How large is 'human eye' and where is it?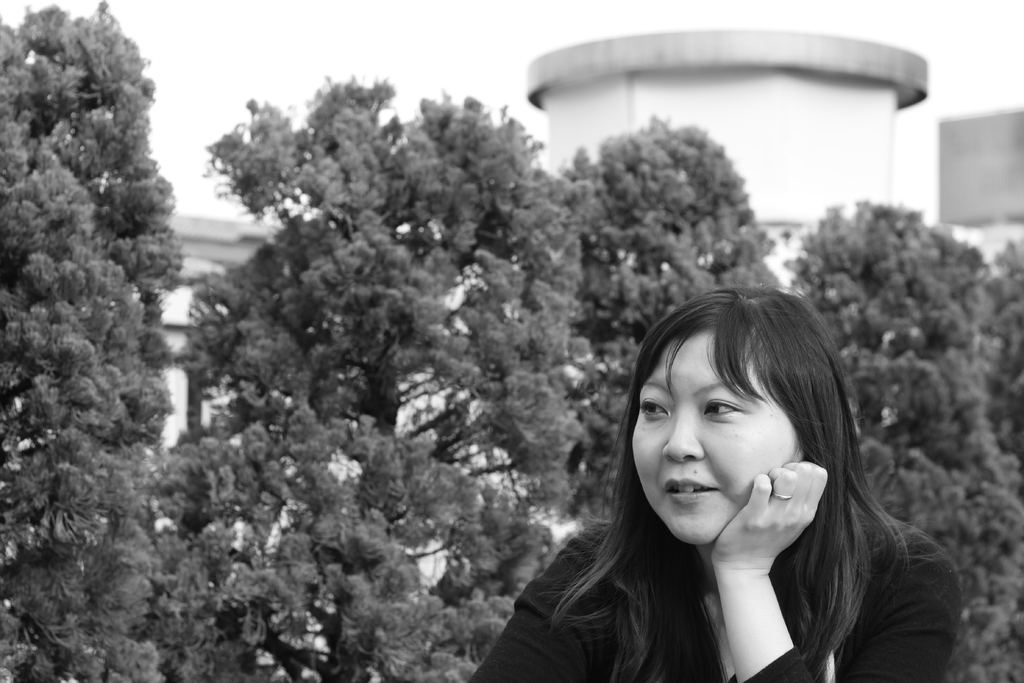
Bounding box: [701,398,749,419].
